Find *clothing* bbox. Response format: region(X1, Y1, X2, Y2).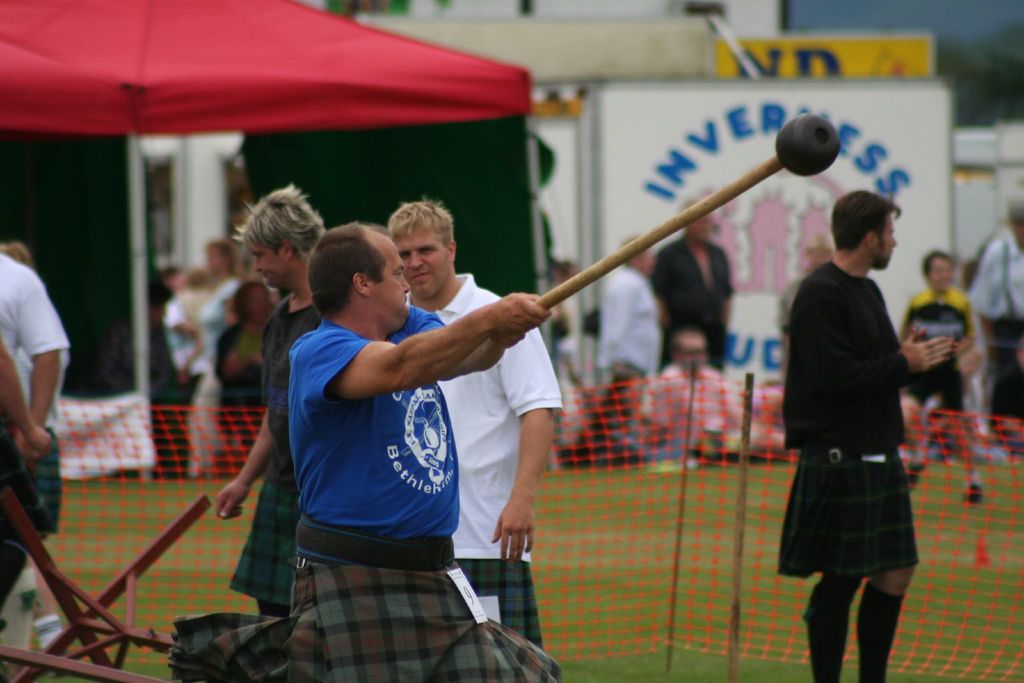
region(904, 286, 975, 409).
